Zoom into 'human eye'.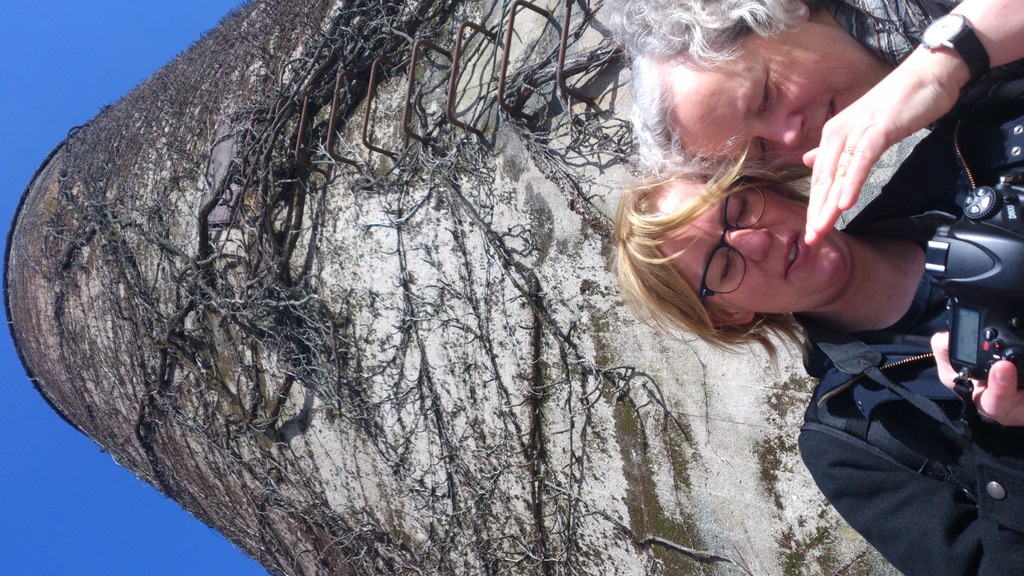
Zoom target: (left=732, top=191, right=749, bottom=223).
